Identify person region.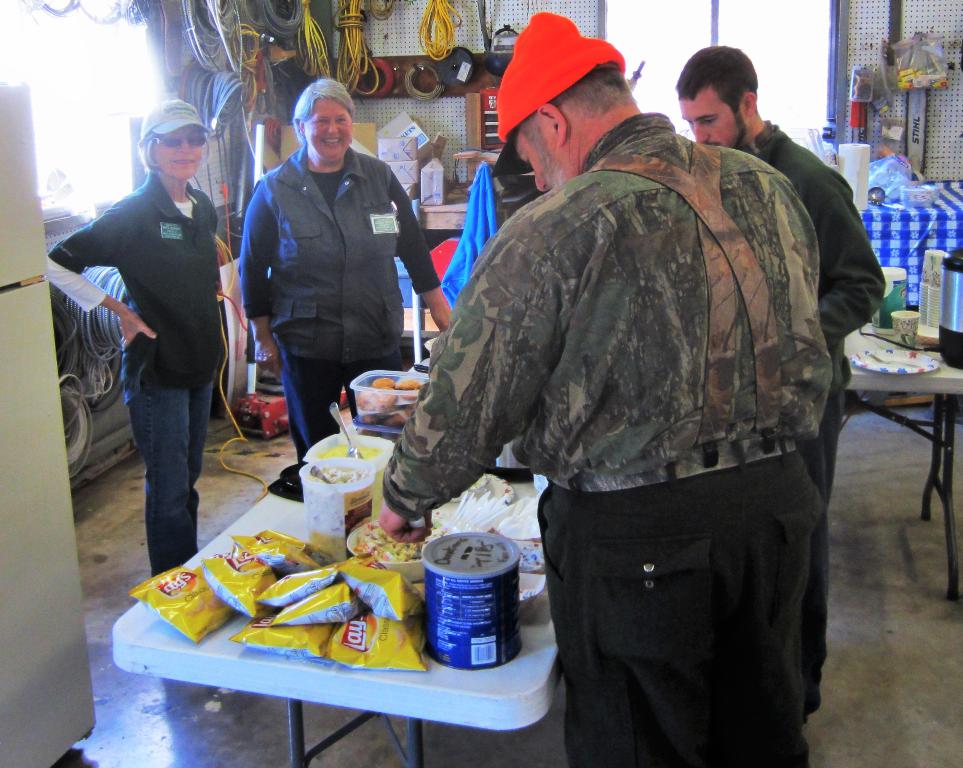
Region: <region>244, 75, 463, 466</region>.
